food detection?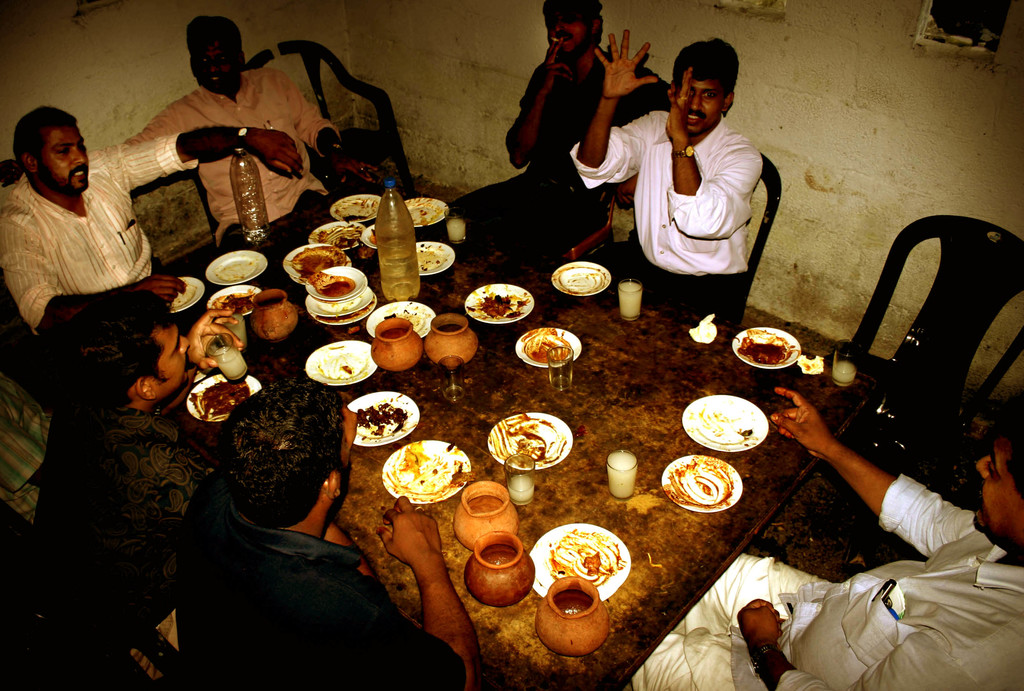
rect(682, 460, 735, 514)
